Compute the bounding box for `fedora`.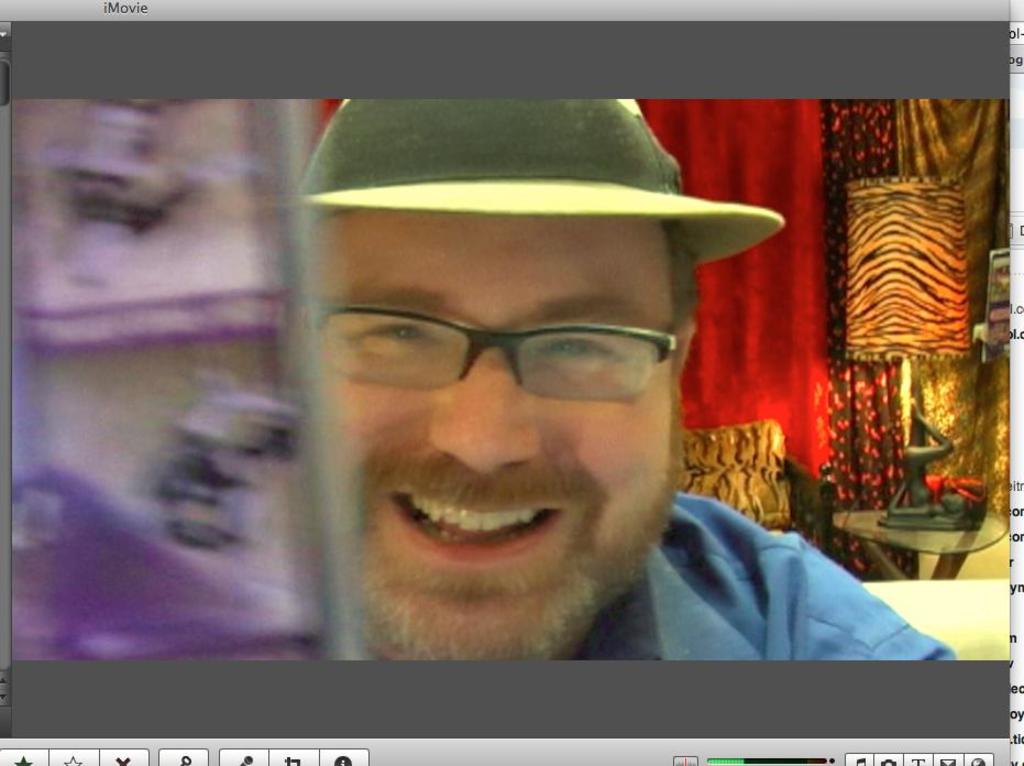
bbox=(286, 79, 782, 250).
